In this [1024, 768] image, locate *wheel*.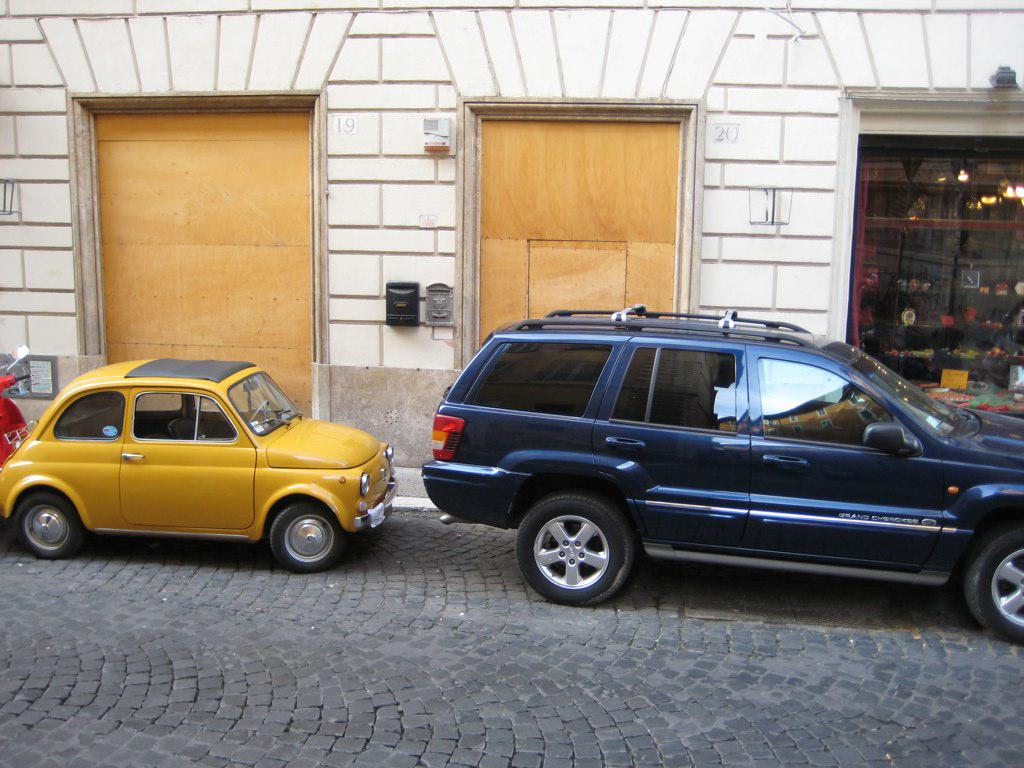
Bounding box: x1=967 y1=527 x2=1023 y2=645.
